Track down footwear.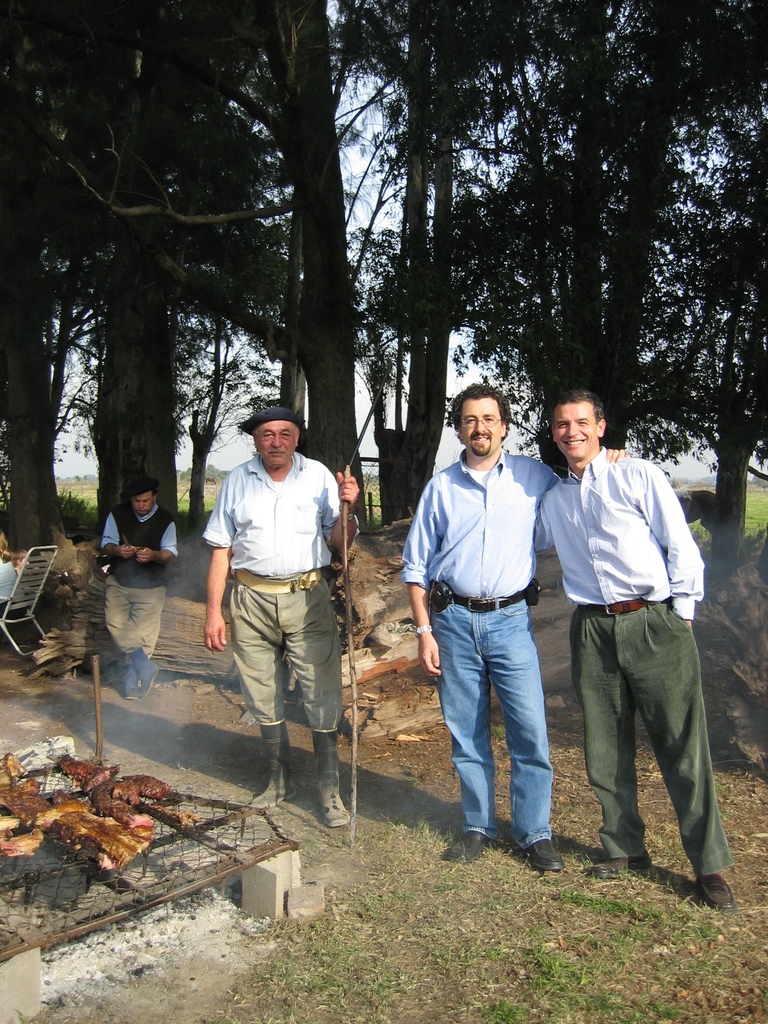
Tracked to (436, 829, 512, 865).
